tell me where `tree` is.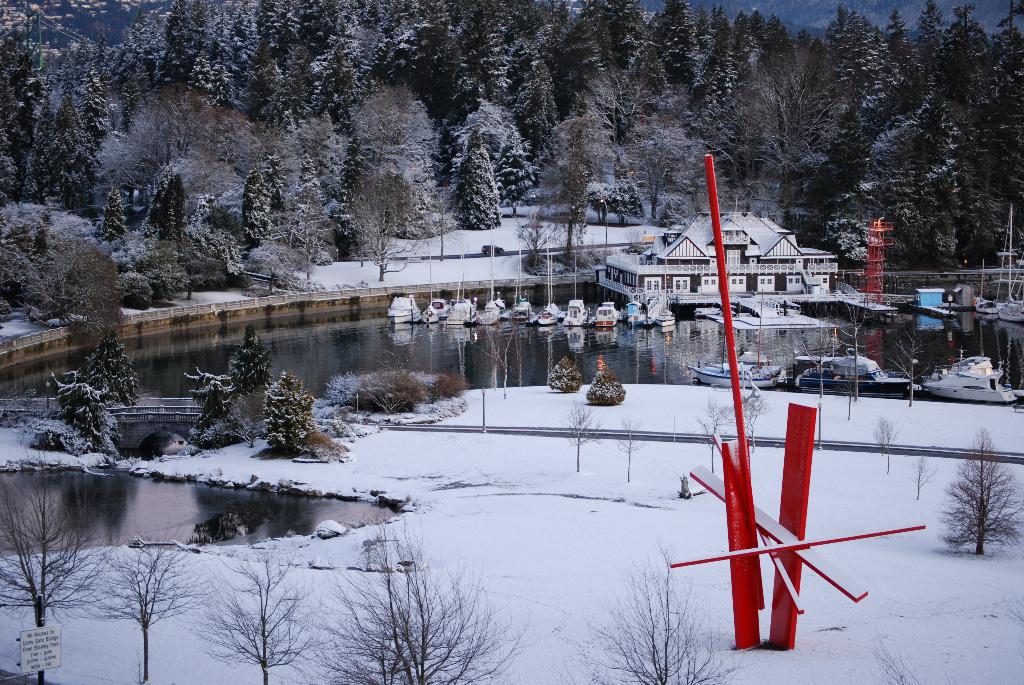
`tree` is at l=652, t=0, r=805, b=106.
